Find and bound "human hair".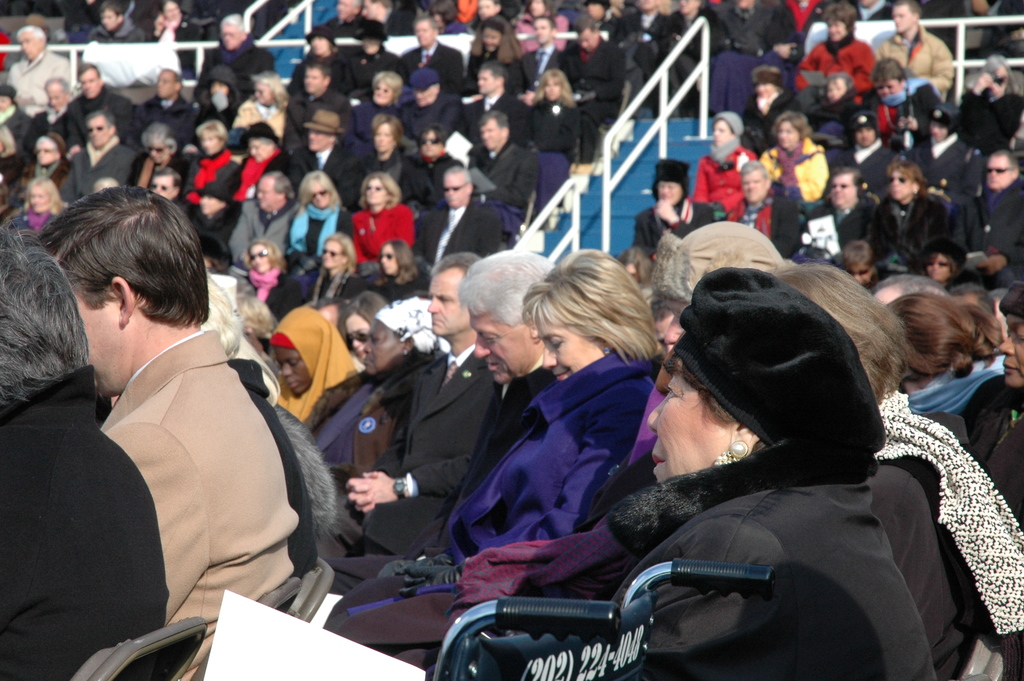
Bound: x1=648, y1=285, x2=696, y2=325.
